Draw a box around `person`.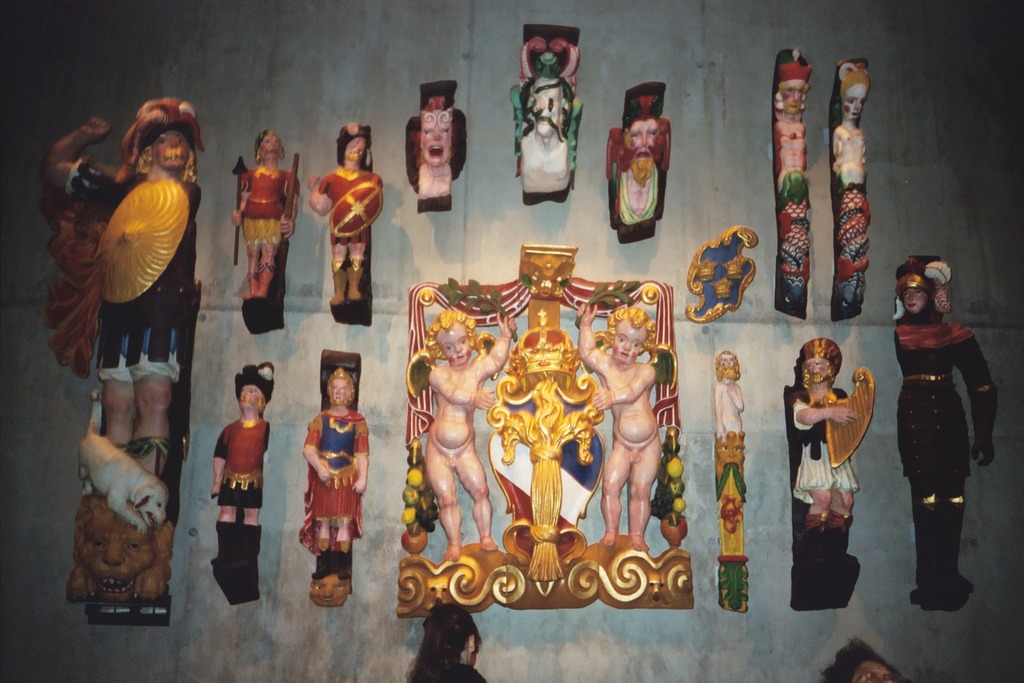
l=893, t=255, r=996, b=594.
